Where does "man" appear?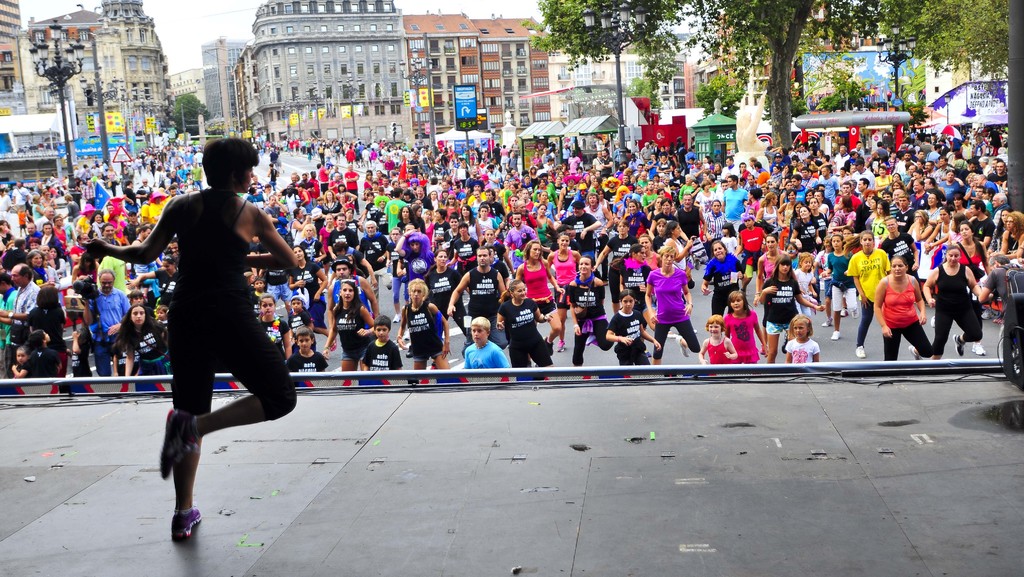
Appears at box(853, 162, 874, 186).
